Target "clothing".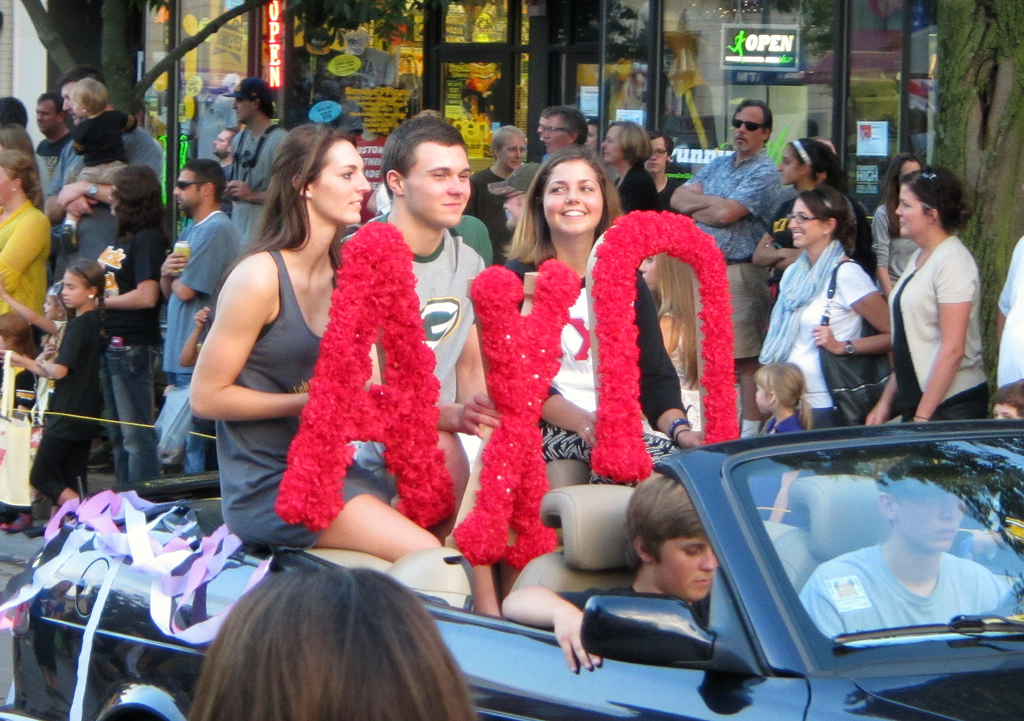
Target region: (x1=538, y1=265, x2=672, y2=472).
